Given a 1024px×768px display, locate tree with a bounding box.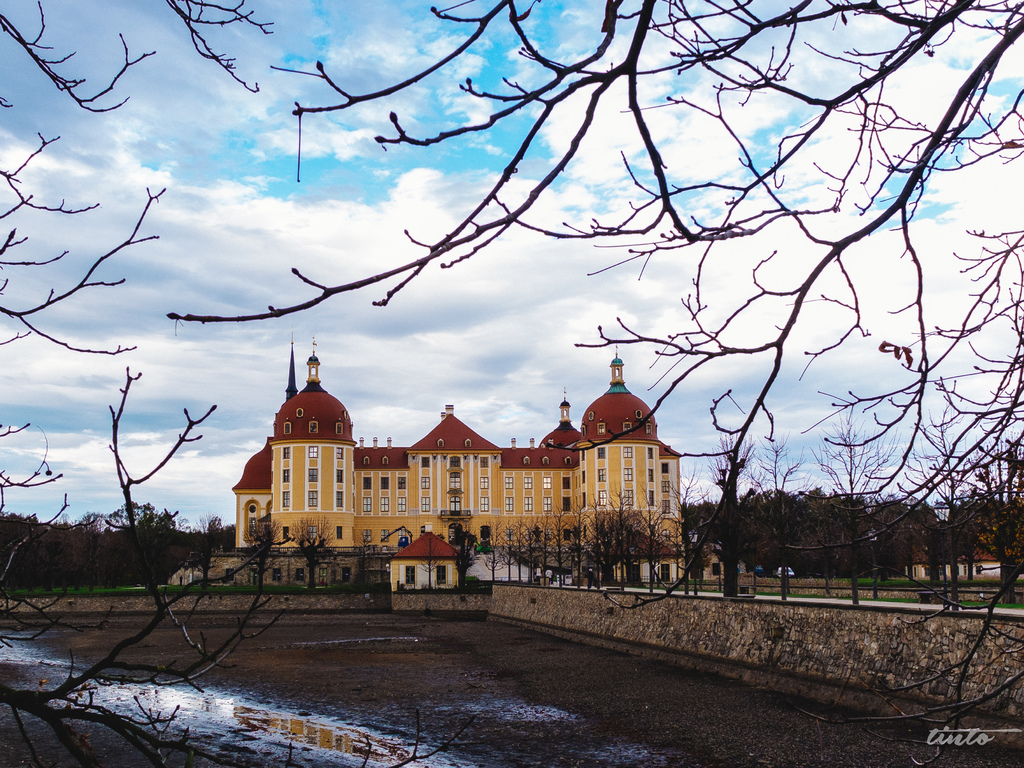
Located: x1=0, y1=0, x2=481, y2=767.
